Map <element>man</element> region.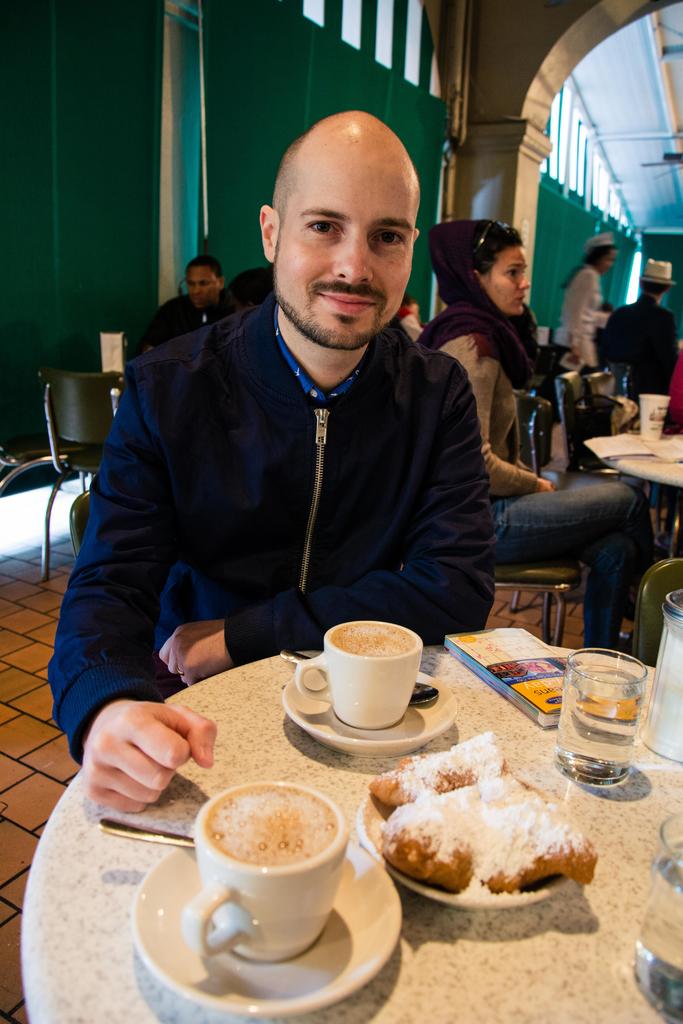
Mapped to box(56, 133, 537, 740).
